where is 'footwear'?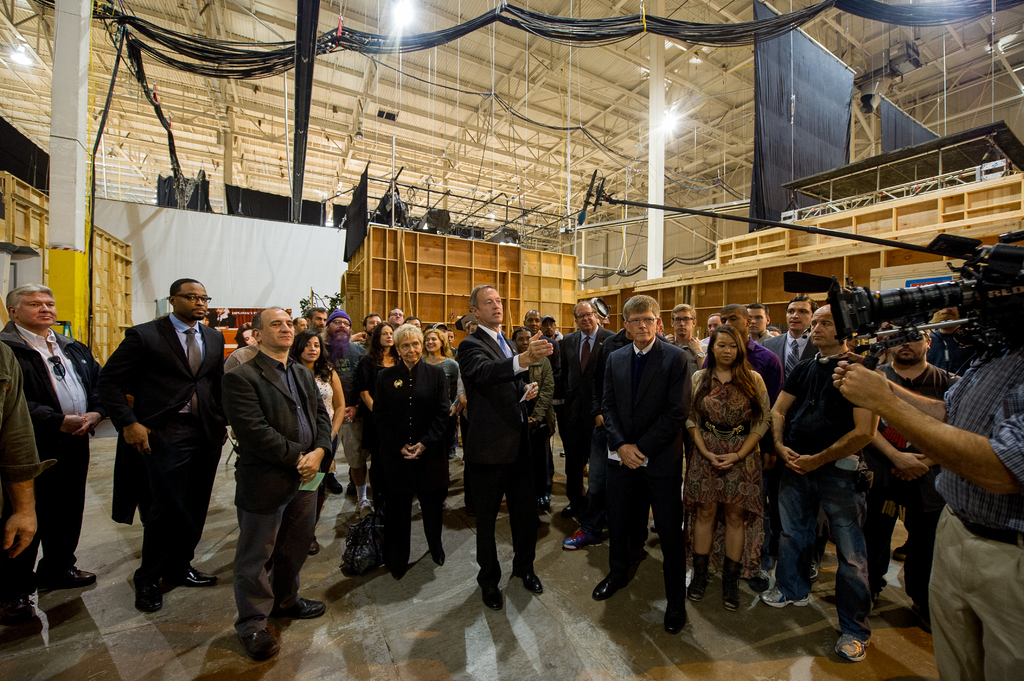
307/538/323/558.
